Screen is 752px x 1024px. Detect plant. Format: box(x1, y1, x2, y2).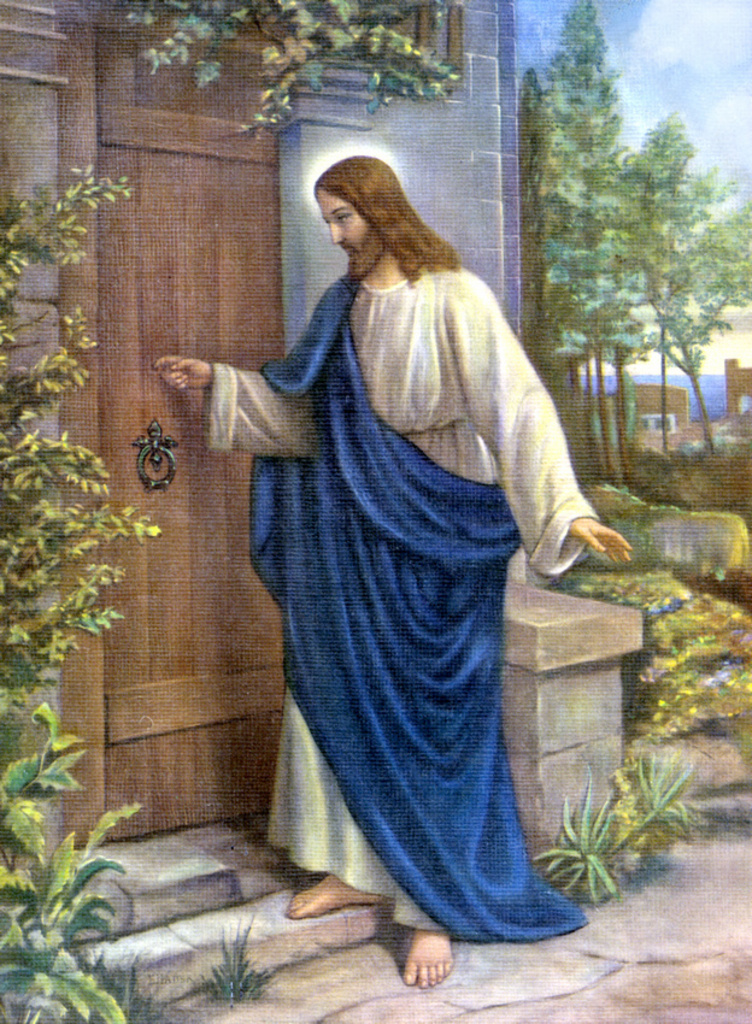
box(541, 0, 668, 502).
